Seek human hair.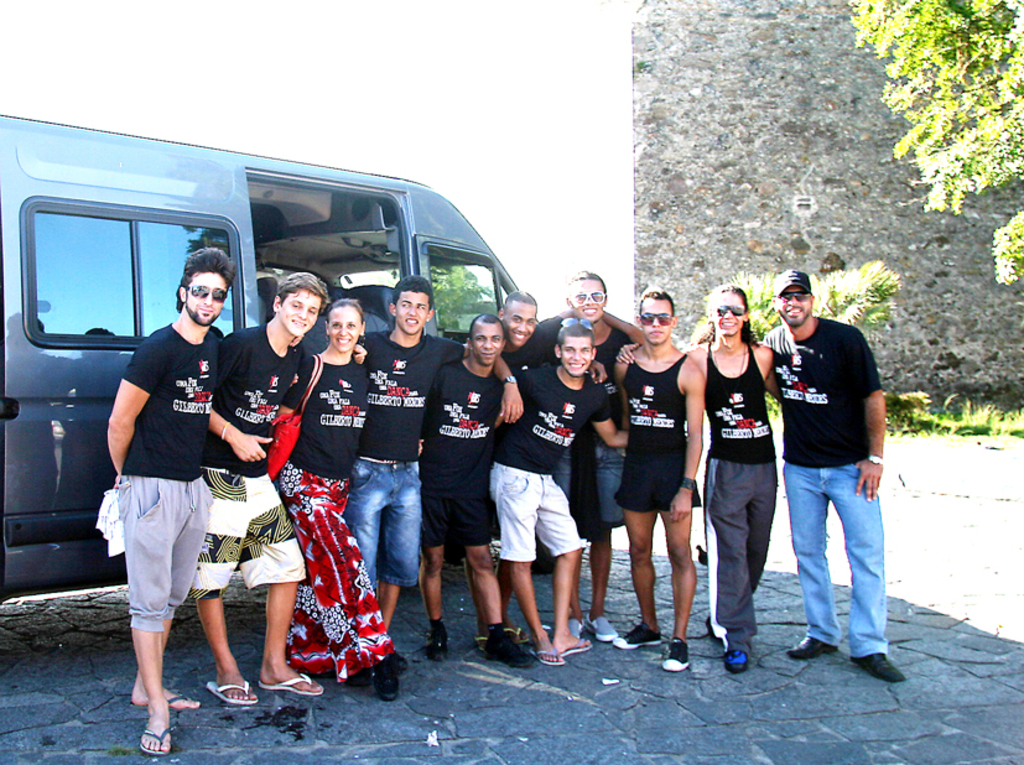
l=175, t=250, r=236, b=309.
